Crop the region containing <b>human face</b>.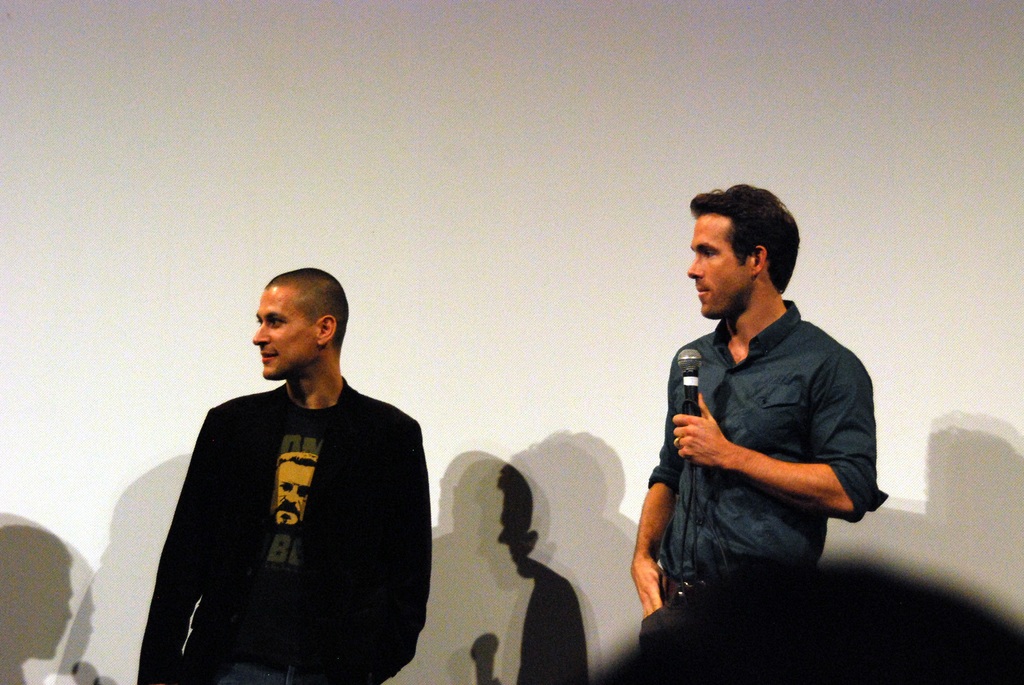
Crop region: crop(686, 217, 750, 320).
